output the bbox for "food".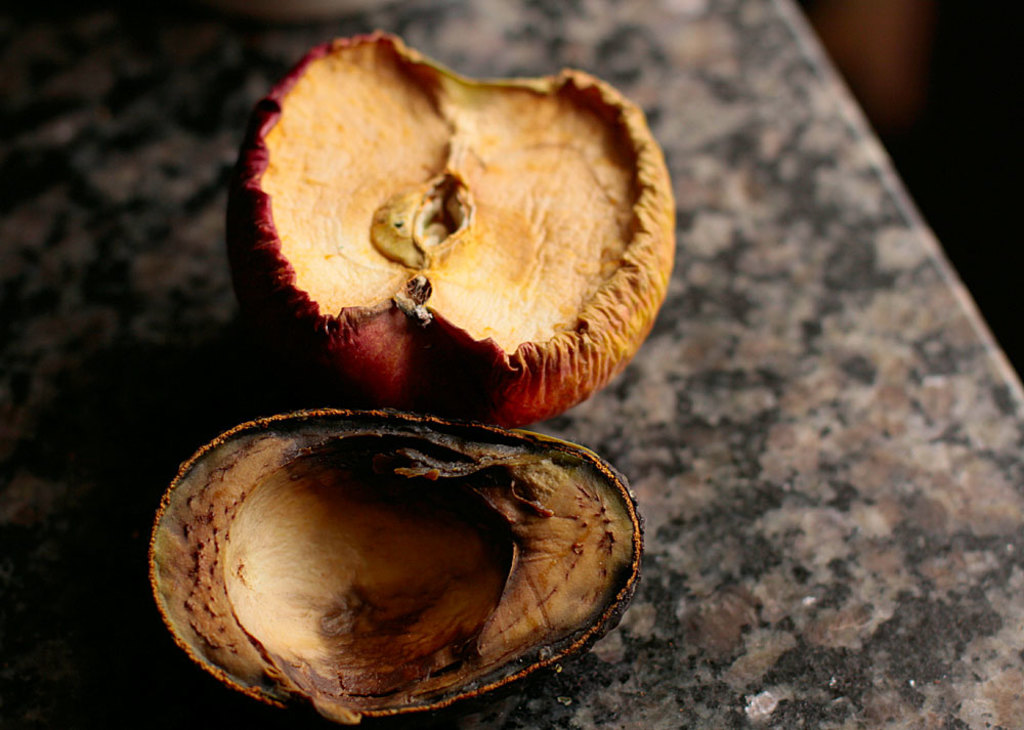
(226, 25, 677, 429).
